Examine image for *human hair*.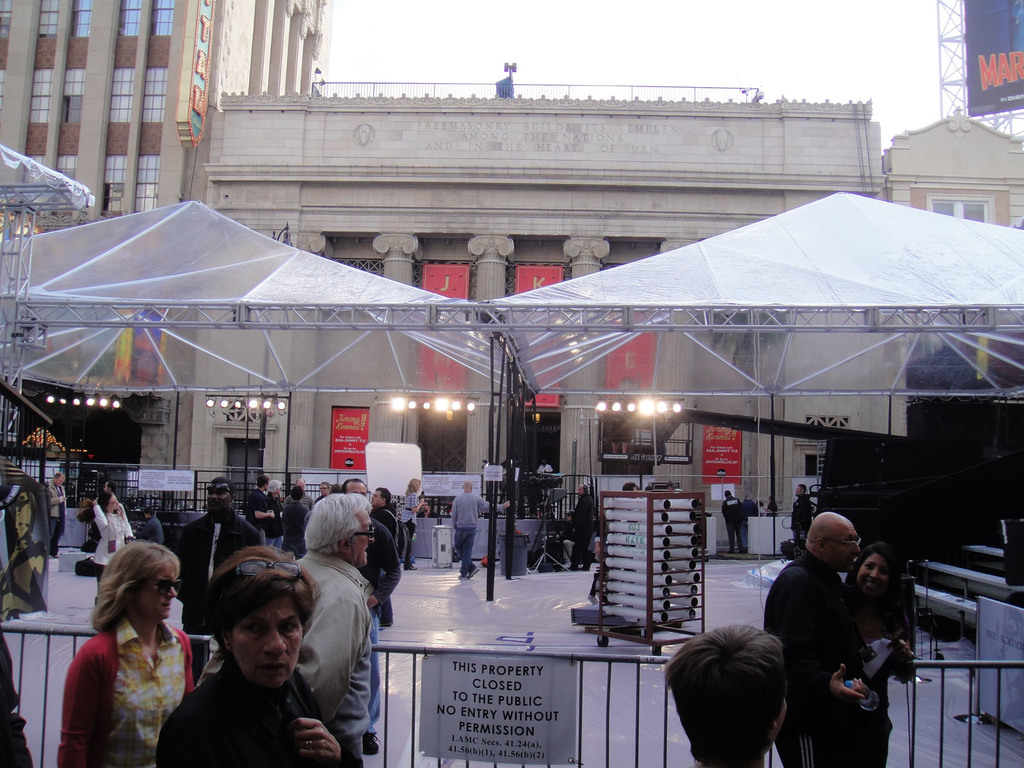
Examination result: <region>210, 545, 321, 666</region>.
